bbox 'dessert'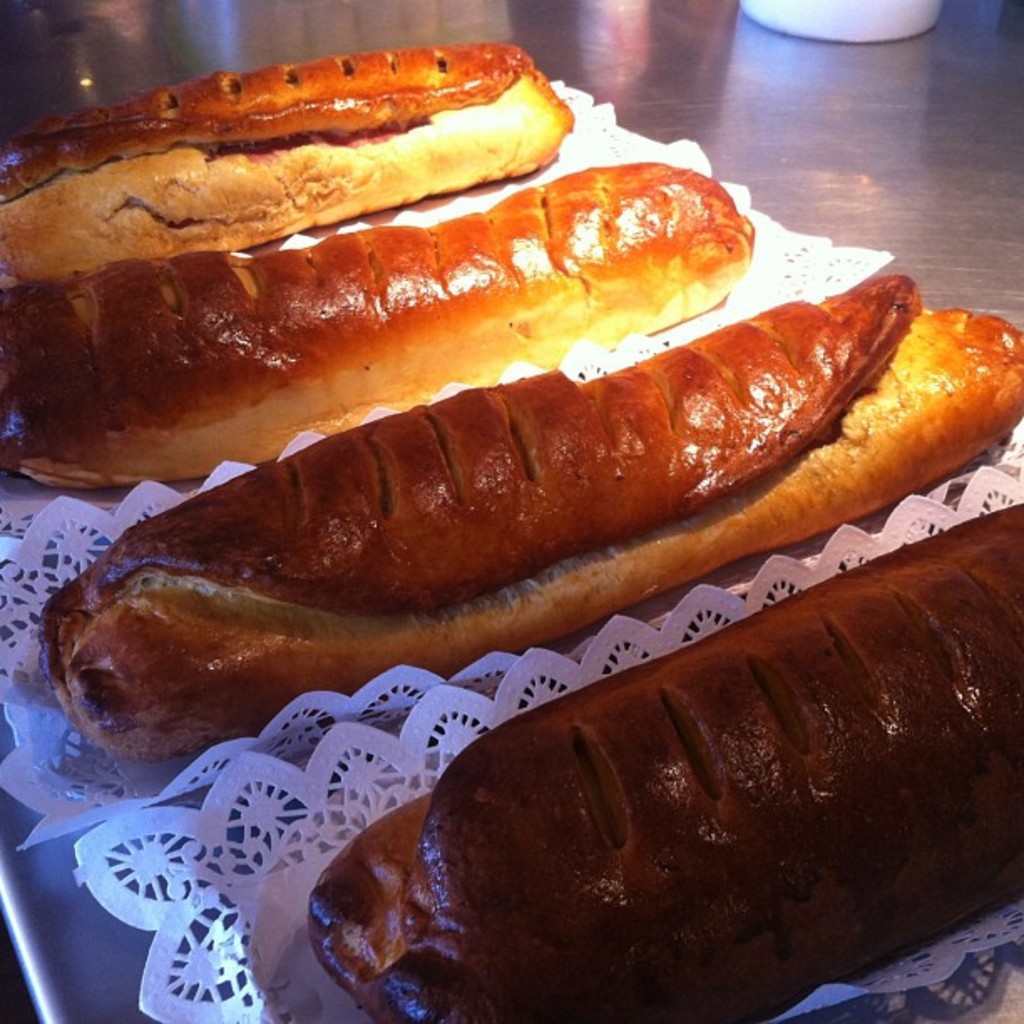
308 504 1022 1021
